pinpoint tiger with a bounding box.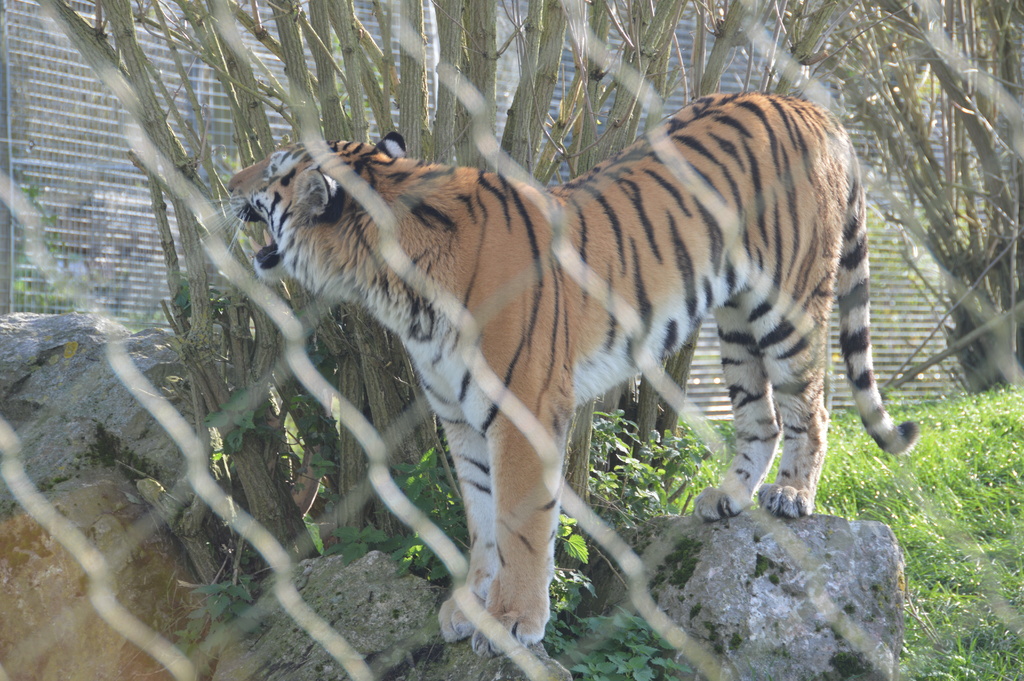
bbox=[196, 91, 914, 658].
